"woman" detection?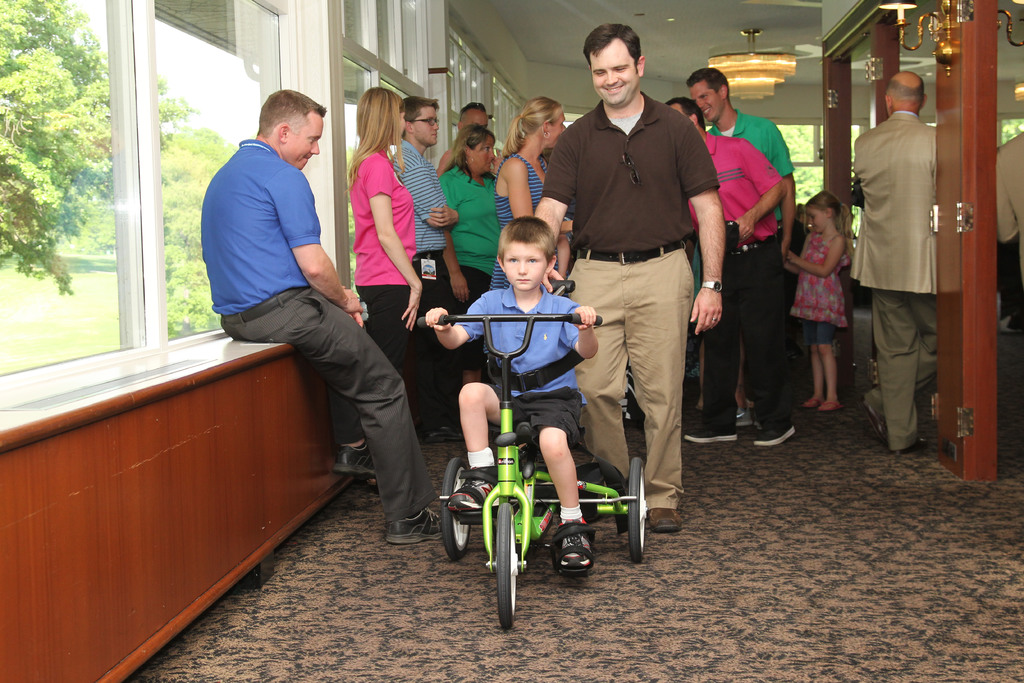
box(340, 81, 435, 488)
